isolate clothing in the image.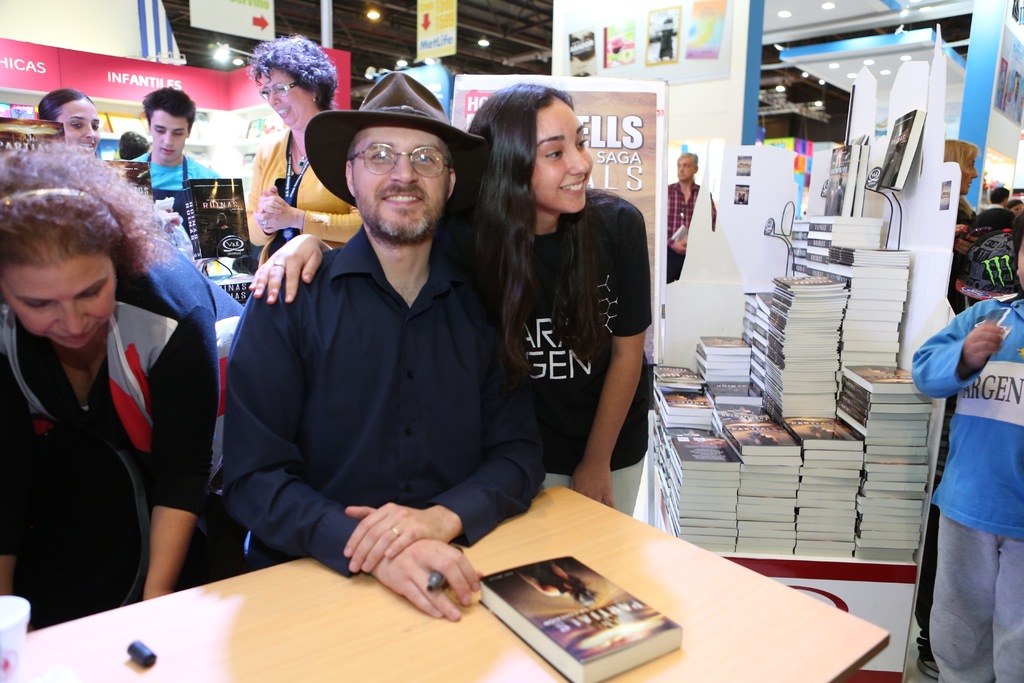
Isolated region: bbox(0, 215, 244, 579).
